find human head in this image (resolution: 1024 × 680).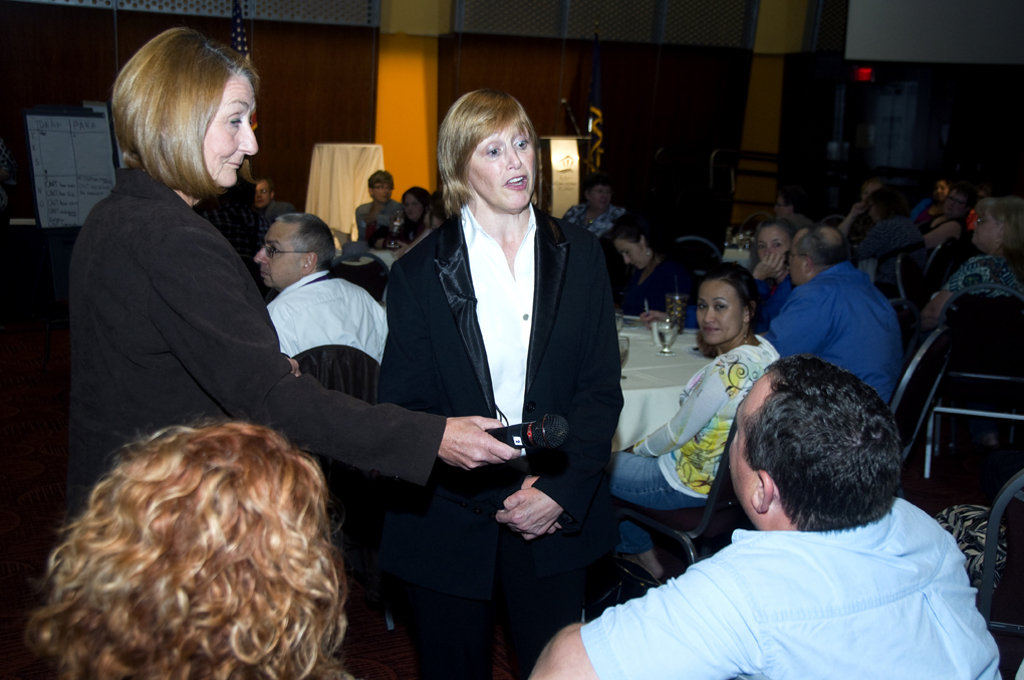
box(28, 425, 338, 679).
